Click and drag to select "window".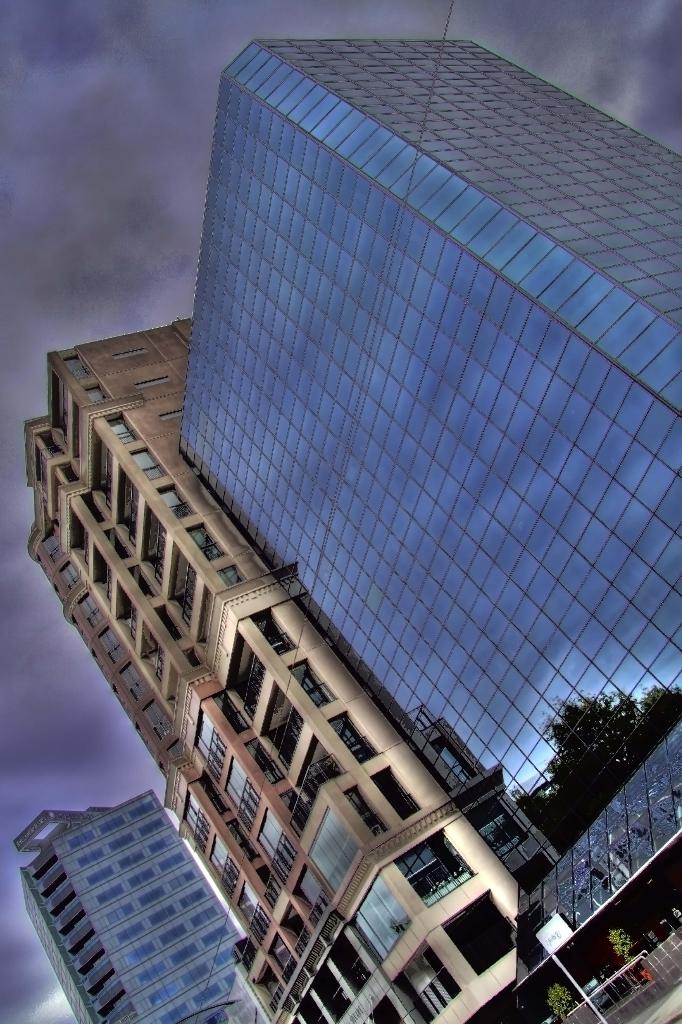
Selection: l=149, t=481, r=191, b=516.
